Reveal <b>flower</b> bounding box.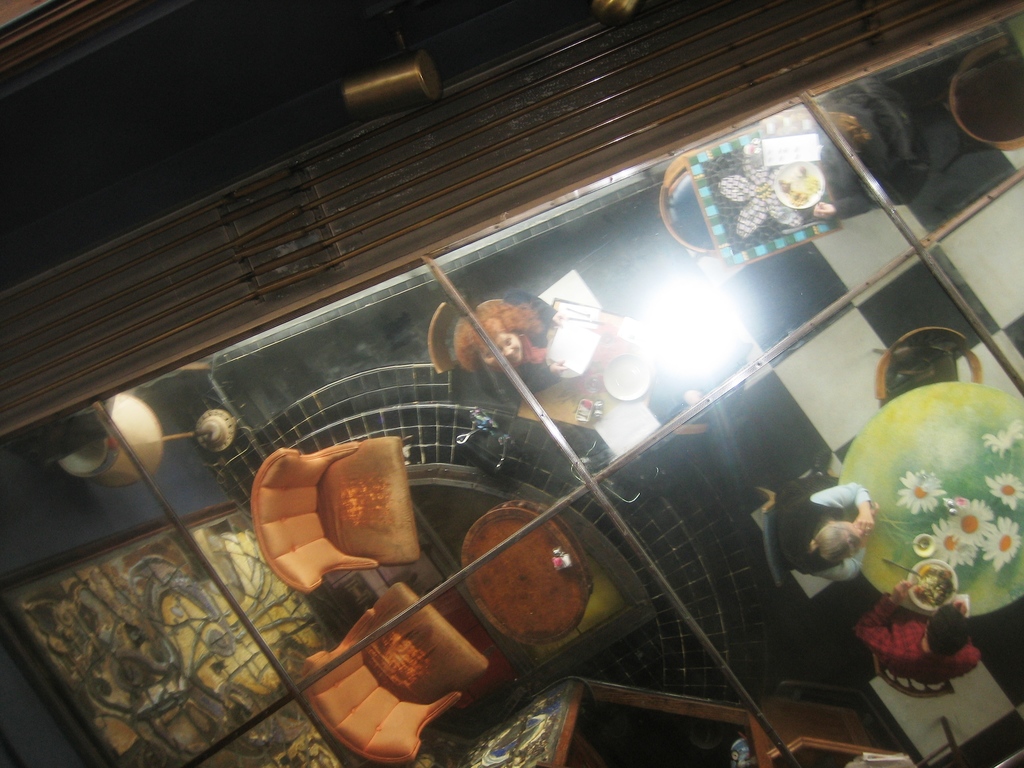
Revealed: [718, 142, 811, 237].
